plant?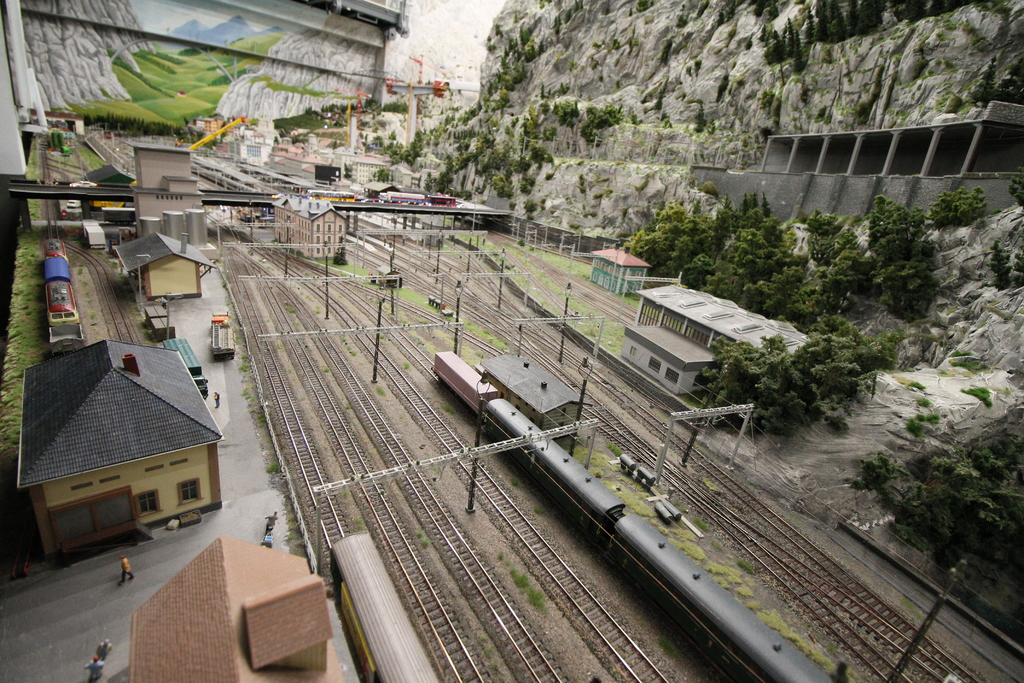
477 352 486 356
